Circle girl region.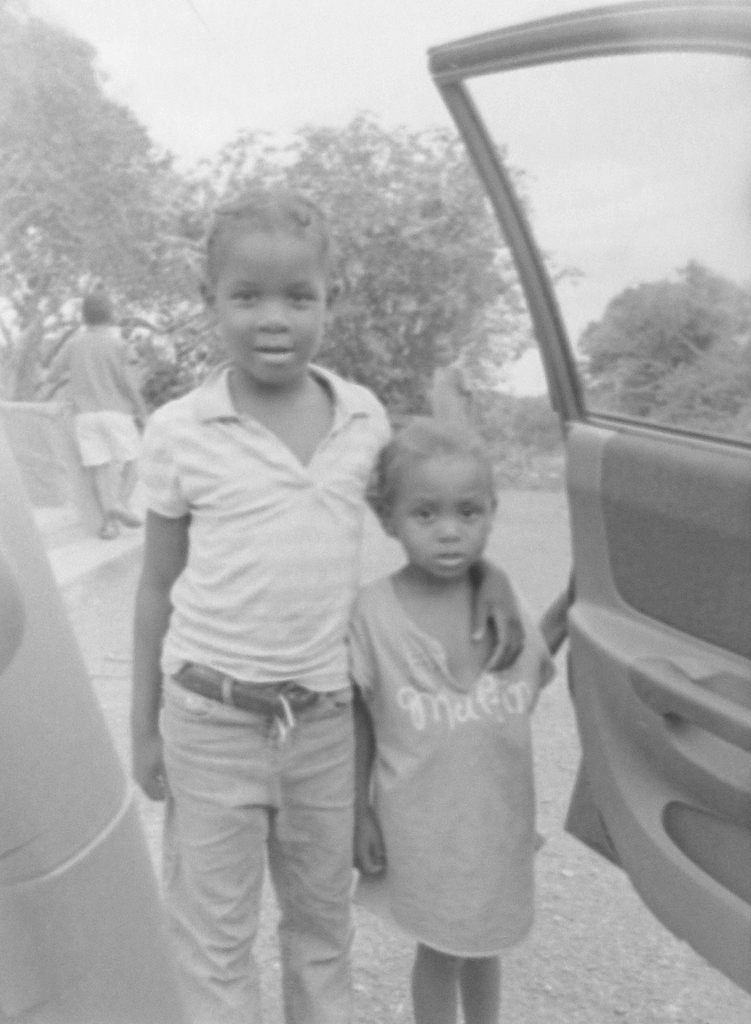
Region: select_region(128, 187, 529, 1023).
